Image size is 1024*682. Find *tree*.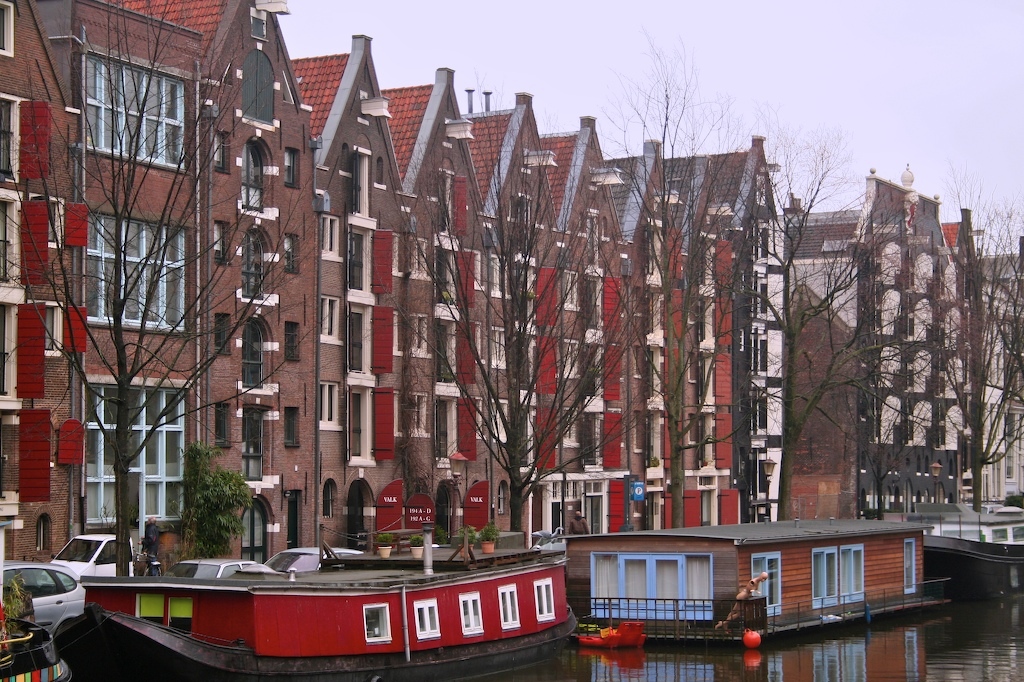
select_region(936, 165, 1023, 515).
